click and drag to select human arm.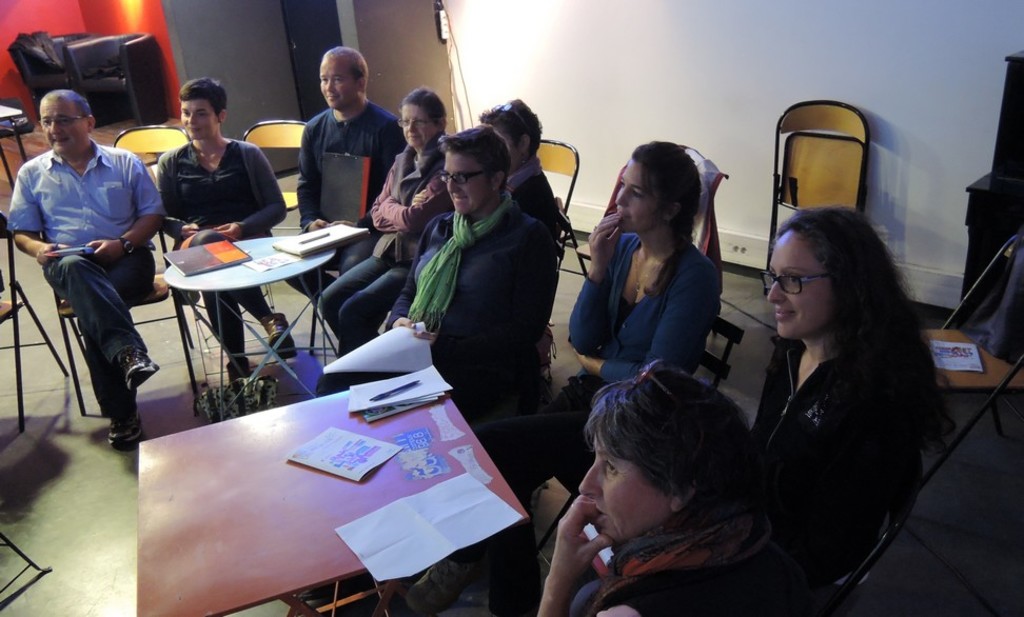
Selection: x1=363 y1=170 x2=429 y2=235.
